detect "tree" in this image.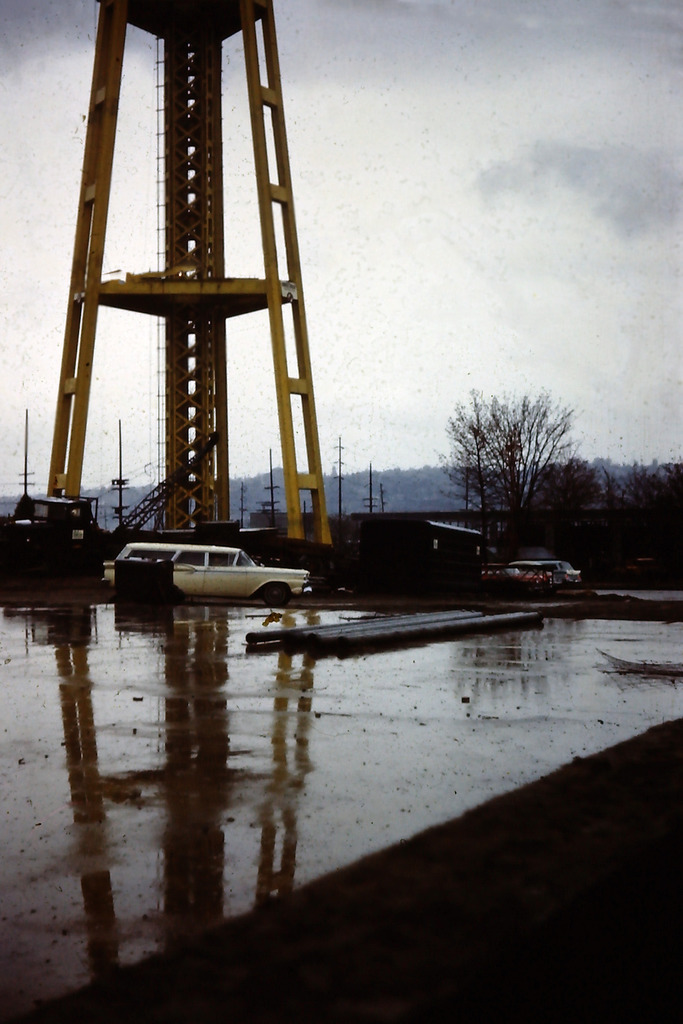
Detection: 436/378/572/531.
